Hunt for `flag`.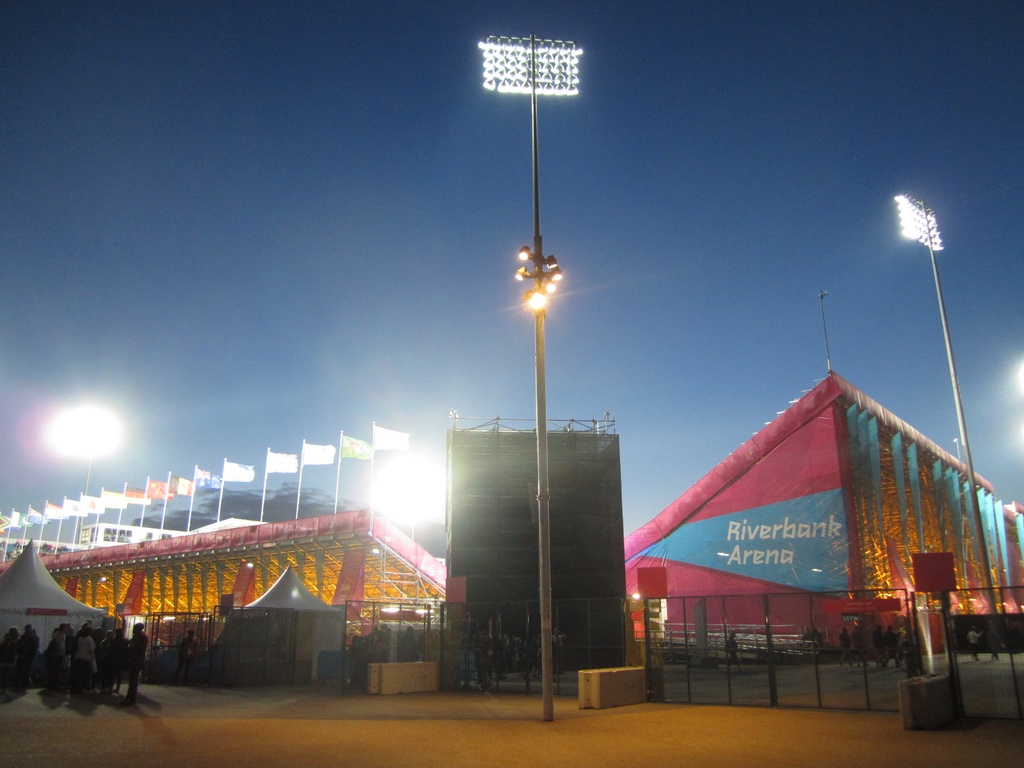
Hunted down at [x1=375, y1=423, x2=408, y2=452].
